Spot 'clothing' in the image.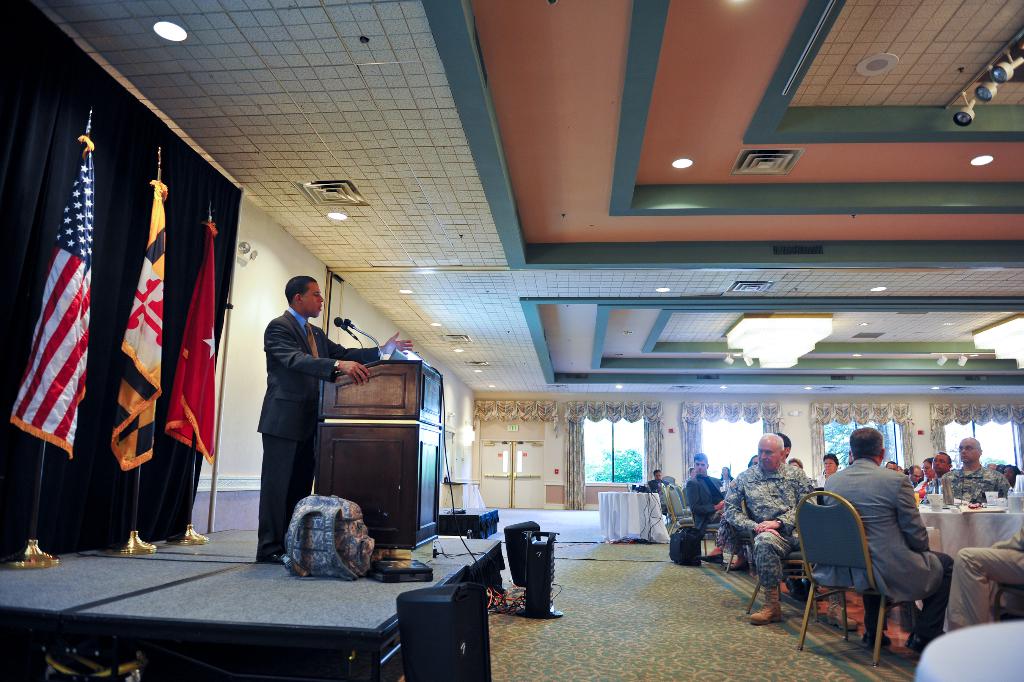
'clothing' found at Rect(722, 462, 815, 593).
